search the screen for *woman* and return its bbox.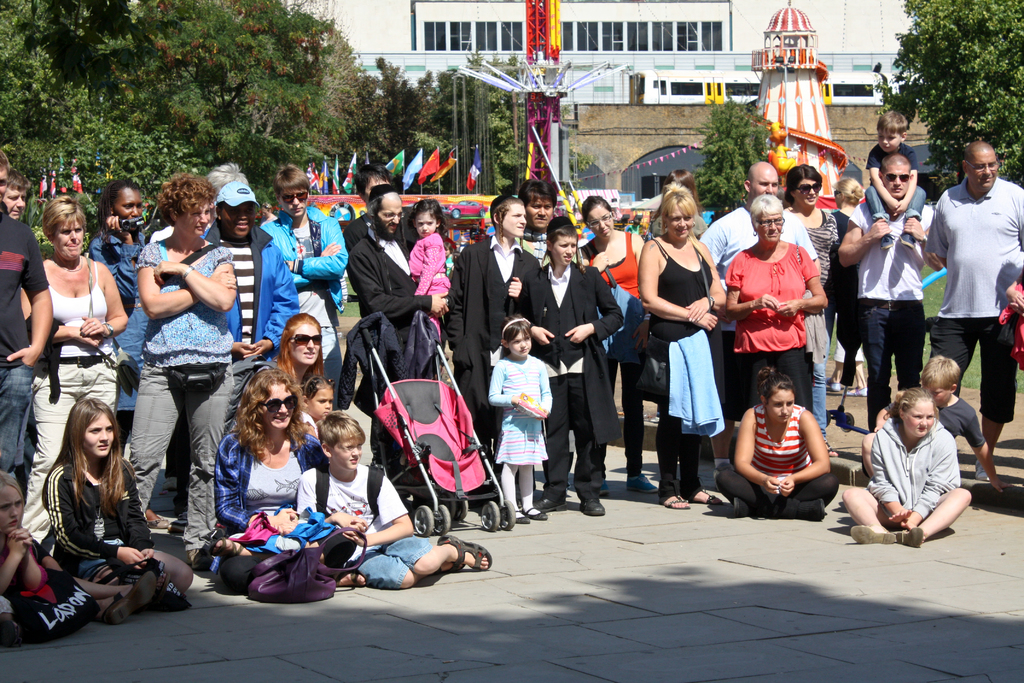
Found: [751,152,882,329].
